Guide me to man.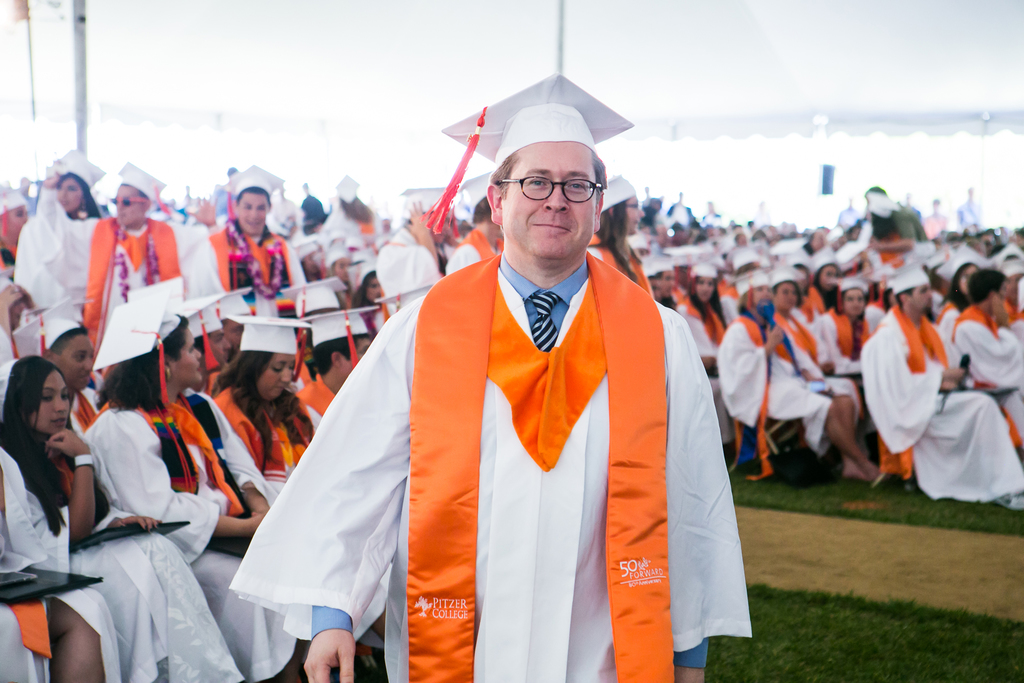
Guidance: [x1=858, y1=260, x2=1021, y2=507].
